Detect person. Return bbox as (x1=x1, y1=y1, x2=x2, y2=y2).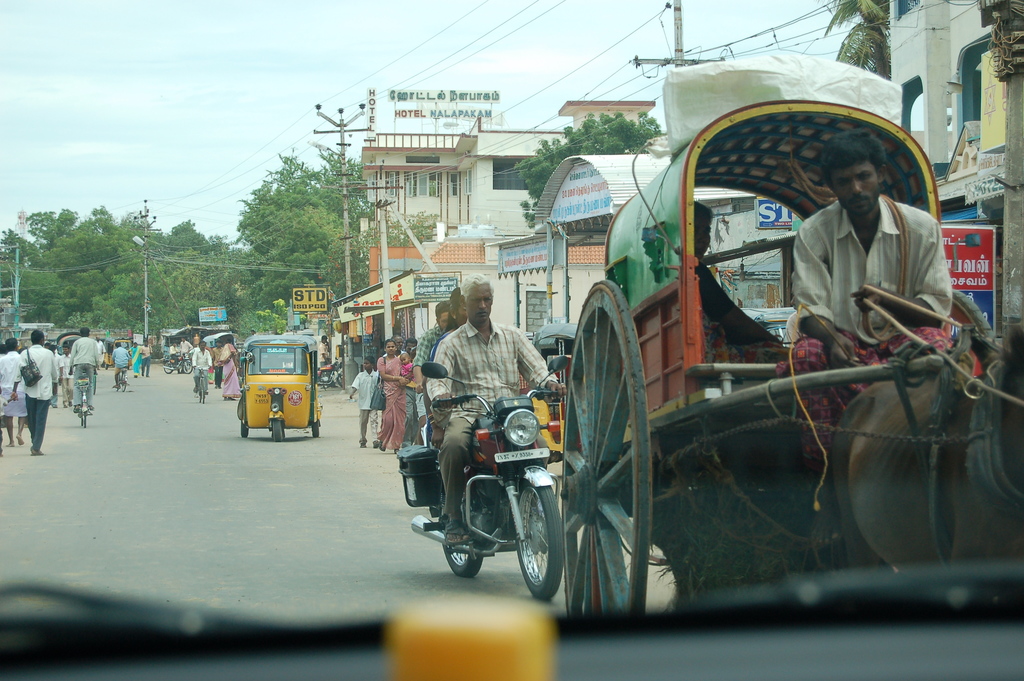
(x1=372, y1=338, x2=408, y2=452).
